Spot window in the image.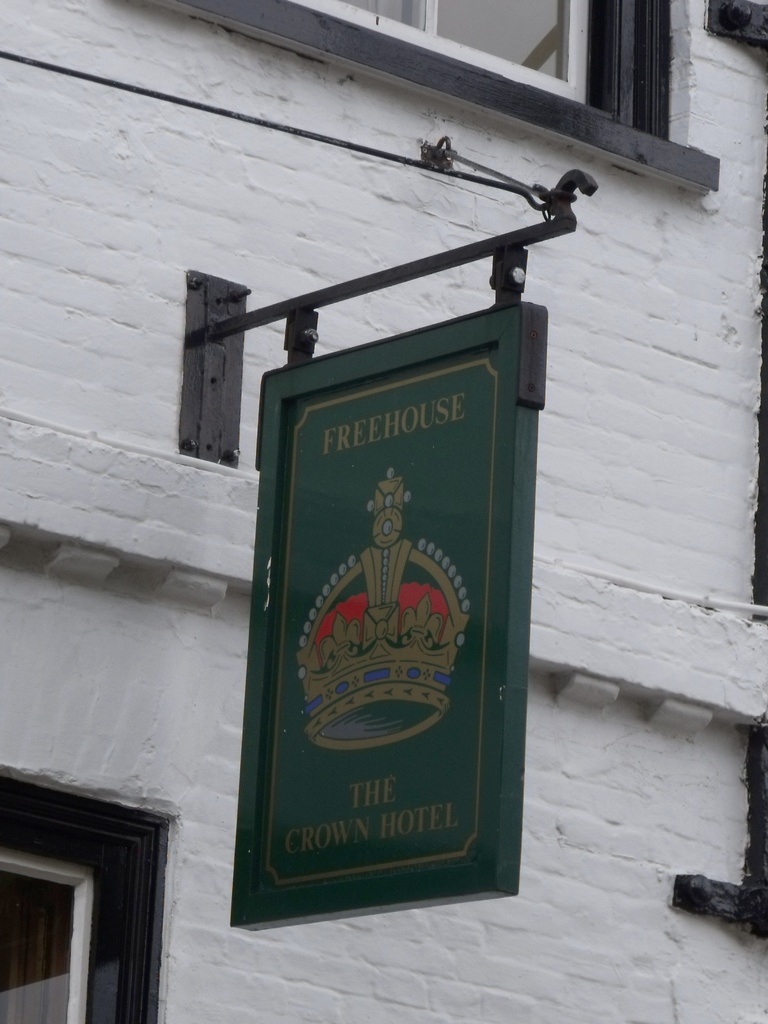
window found at 0:762:176:1021.
